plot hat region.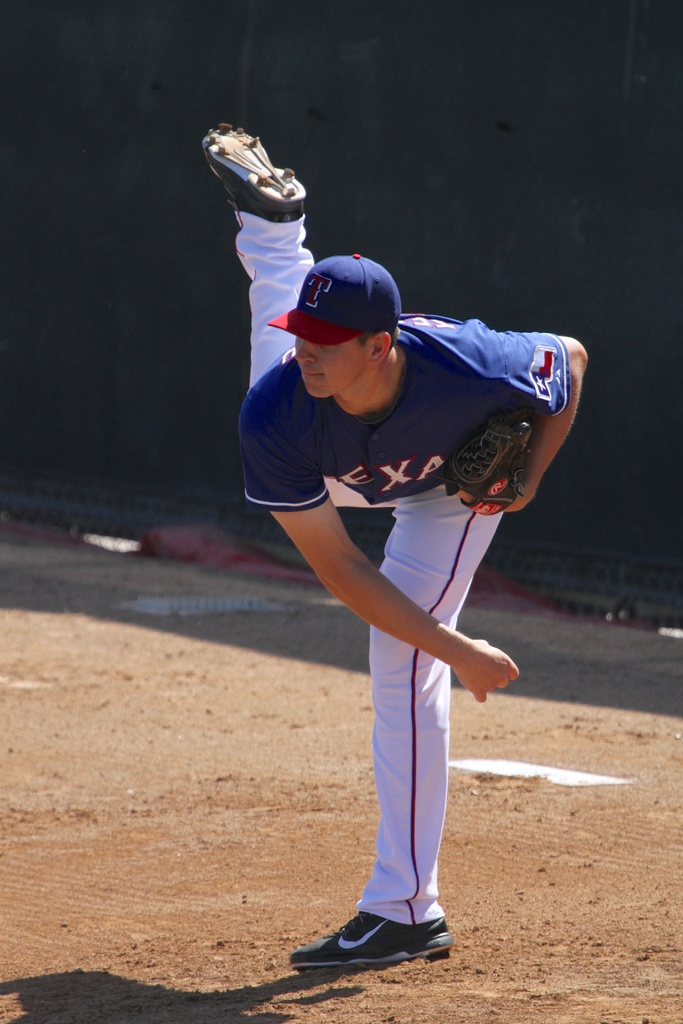
Plotted at [268,252,401,346].
